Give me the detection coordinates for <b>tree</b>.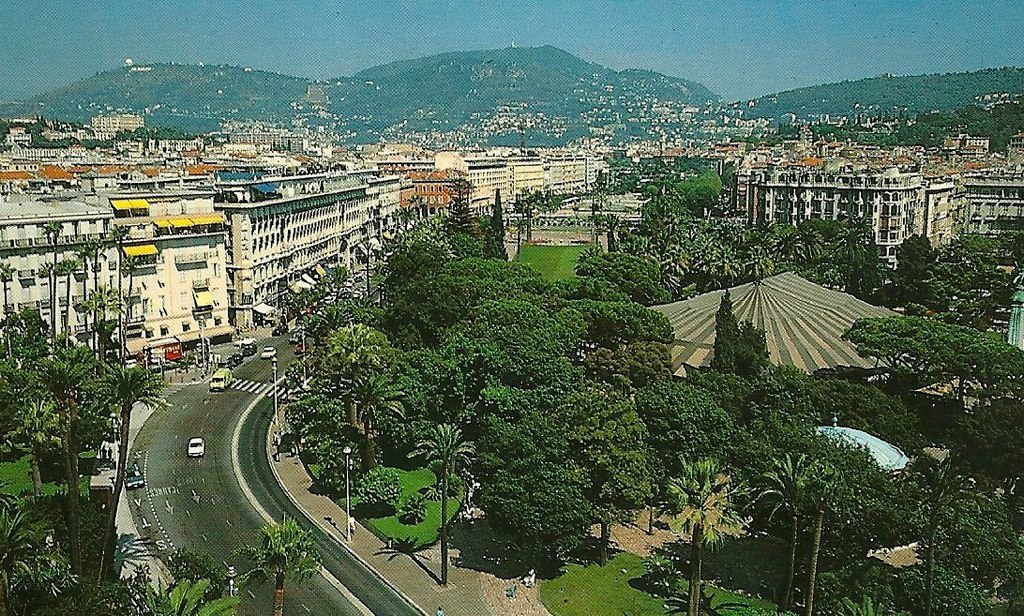
[left=480, top=220, right=510, bottom=274].
